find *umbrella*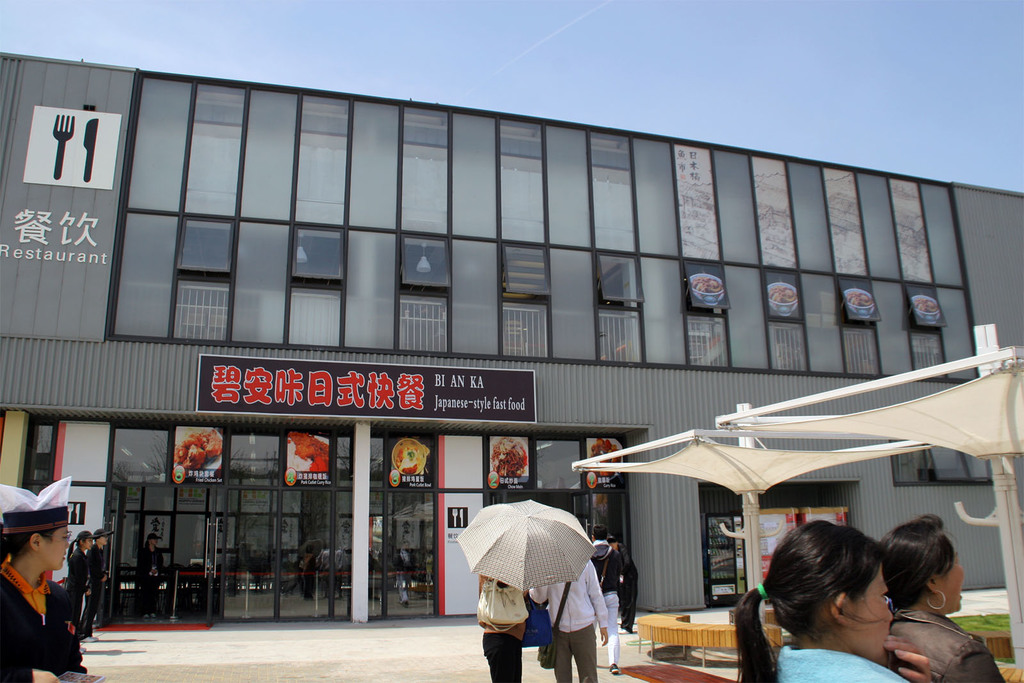
{"x1": 454, "y1": 499, "x2": 595, "y2": 593}
